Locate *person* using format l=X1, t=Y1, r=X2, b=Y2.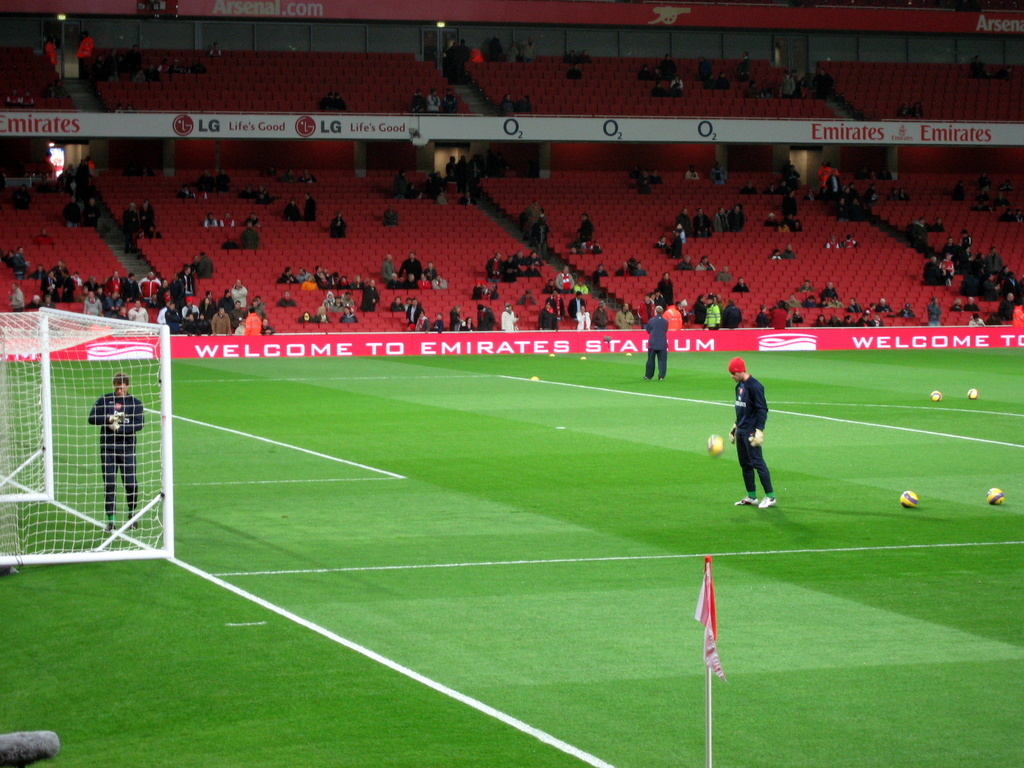
l=393, t=169, r=447, b=205.
